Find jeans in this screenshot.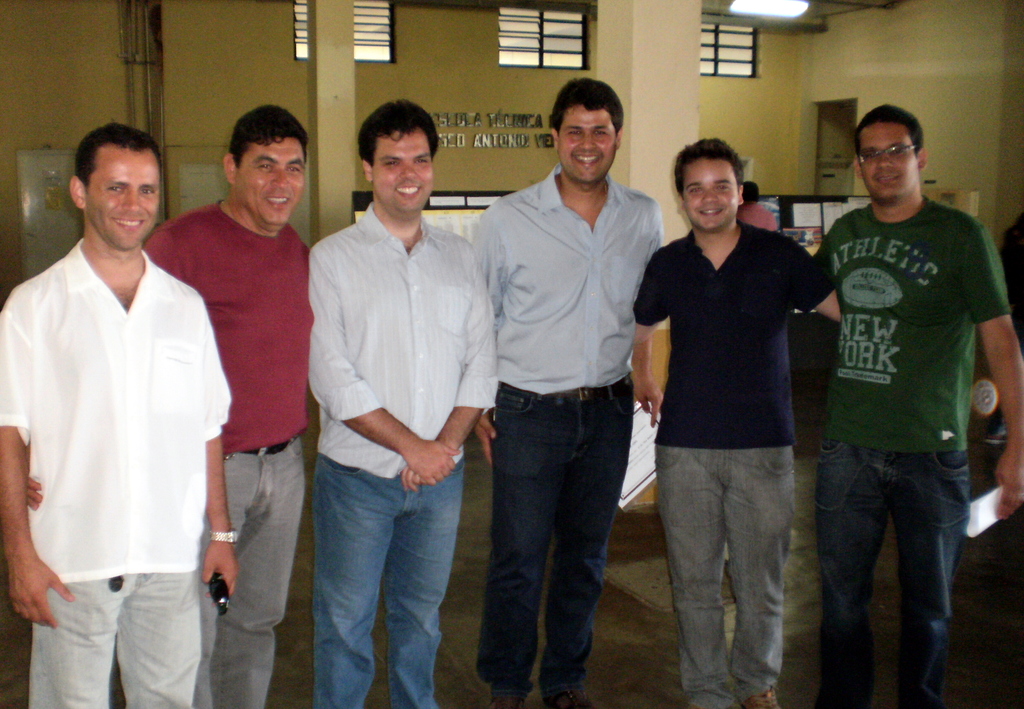
The bounding box for jeans is l=308, t=455, r=464, b=708.
